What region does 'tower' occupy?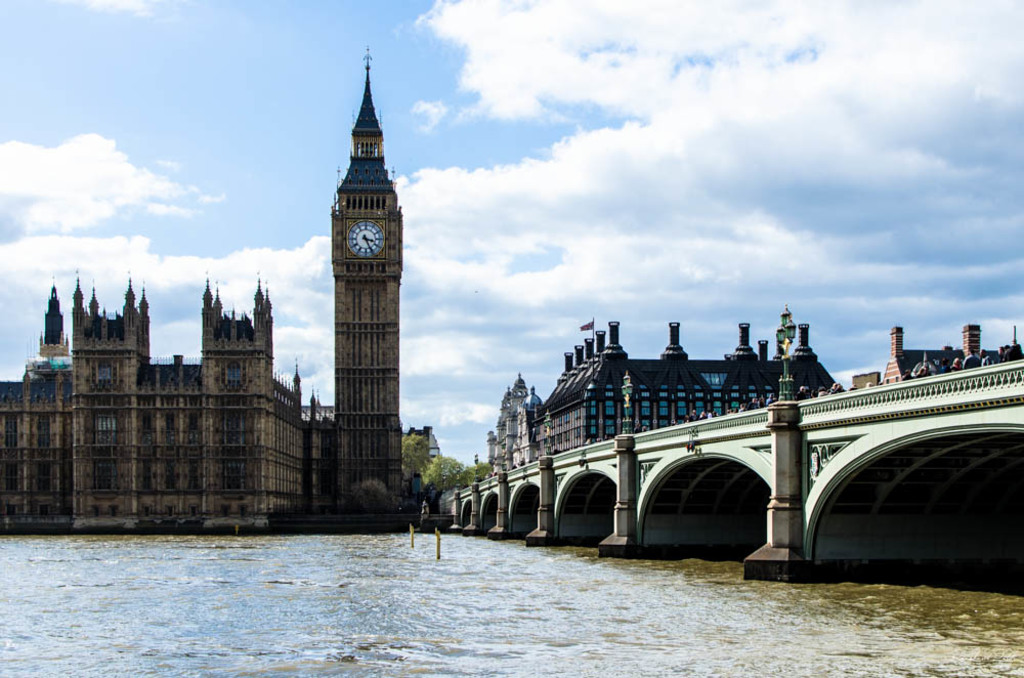
[x1=75, y1=280, x2=150, y2=511].
